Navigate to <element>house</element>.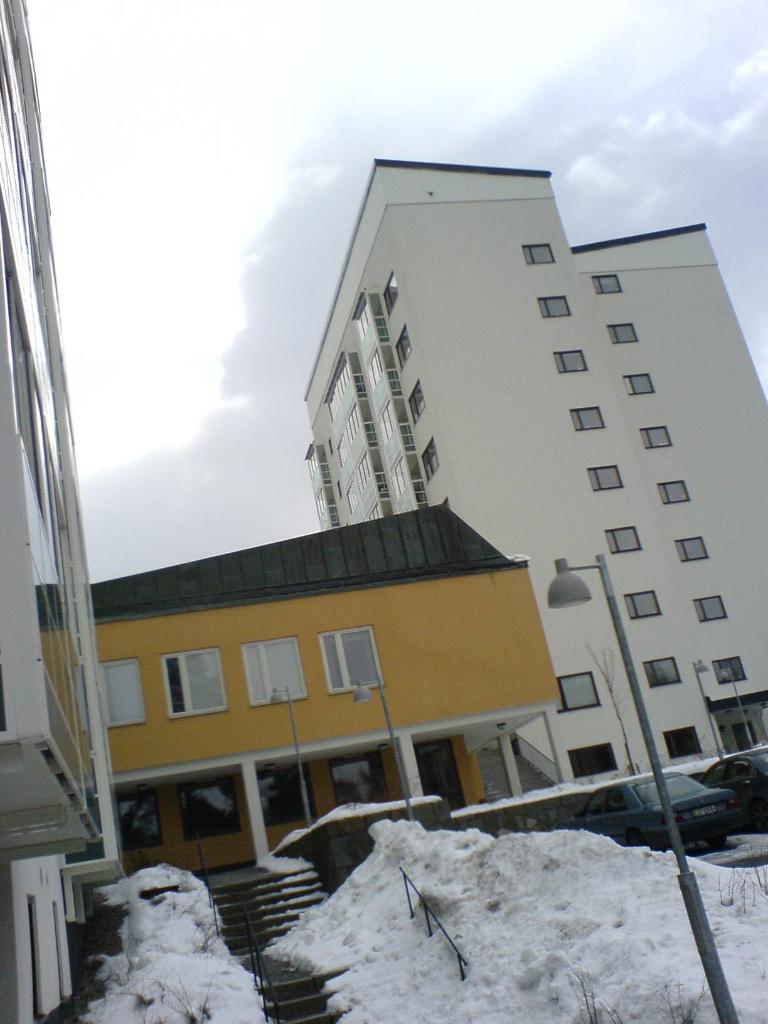
Navigation target: BBox(94, 509, 573, 897).
